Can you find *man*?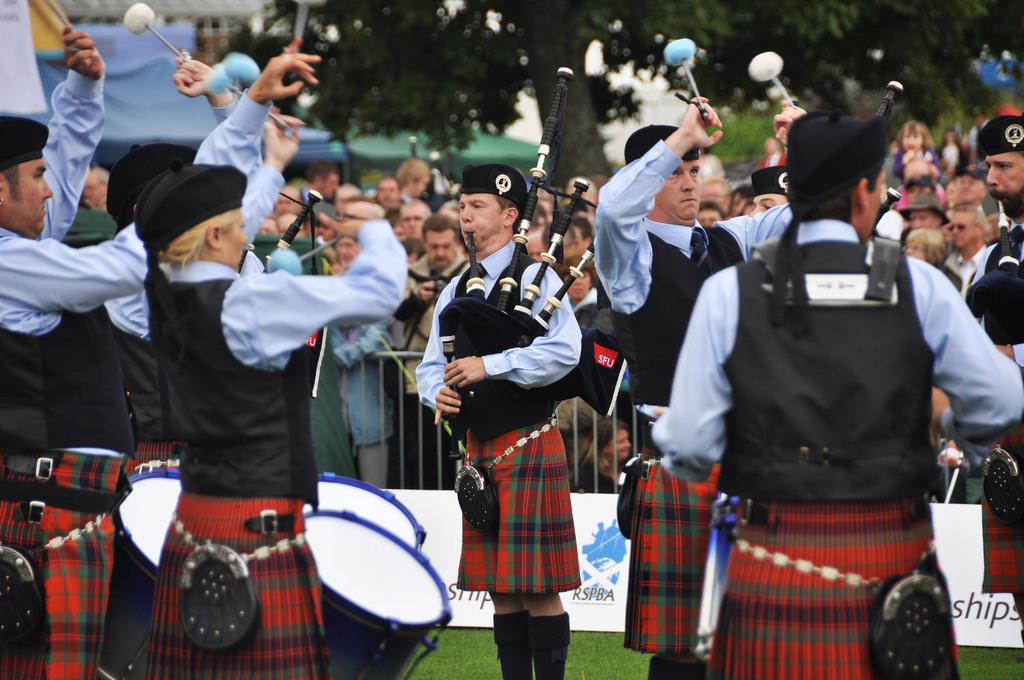
Yes, bounding box: [696,177,732,215].
